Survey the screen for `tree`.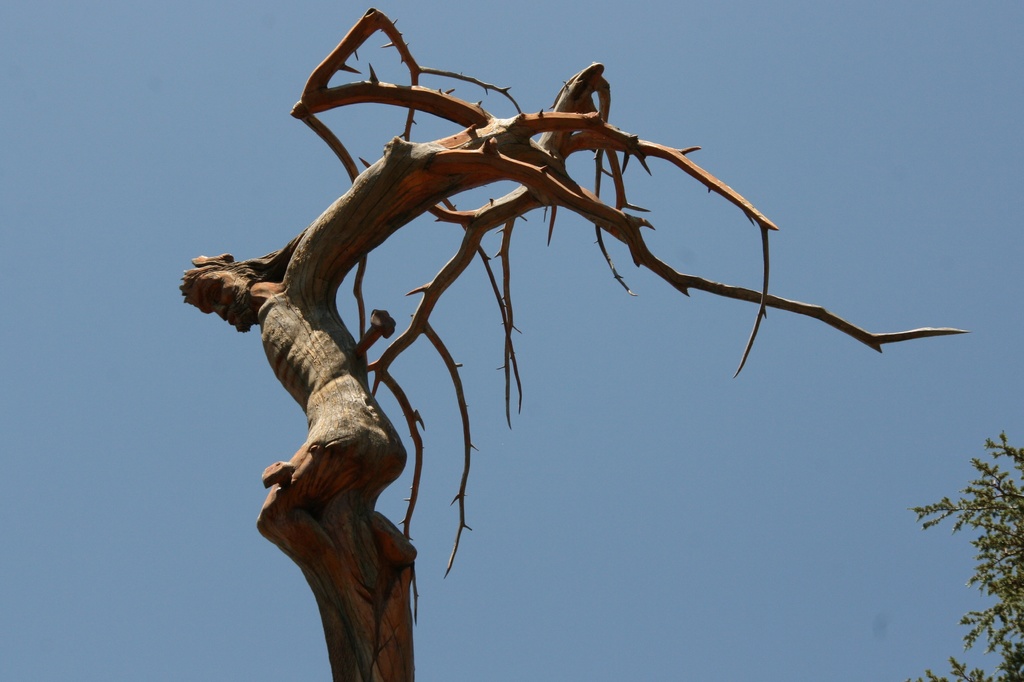
Survey found: [154, 0, 982, 622].
